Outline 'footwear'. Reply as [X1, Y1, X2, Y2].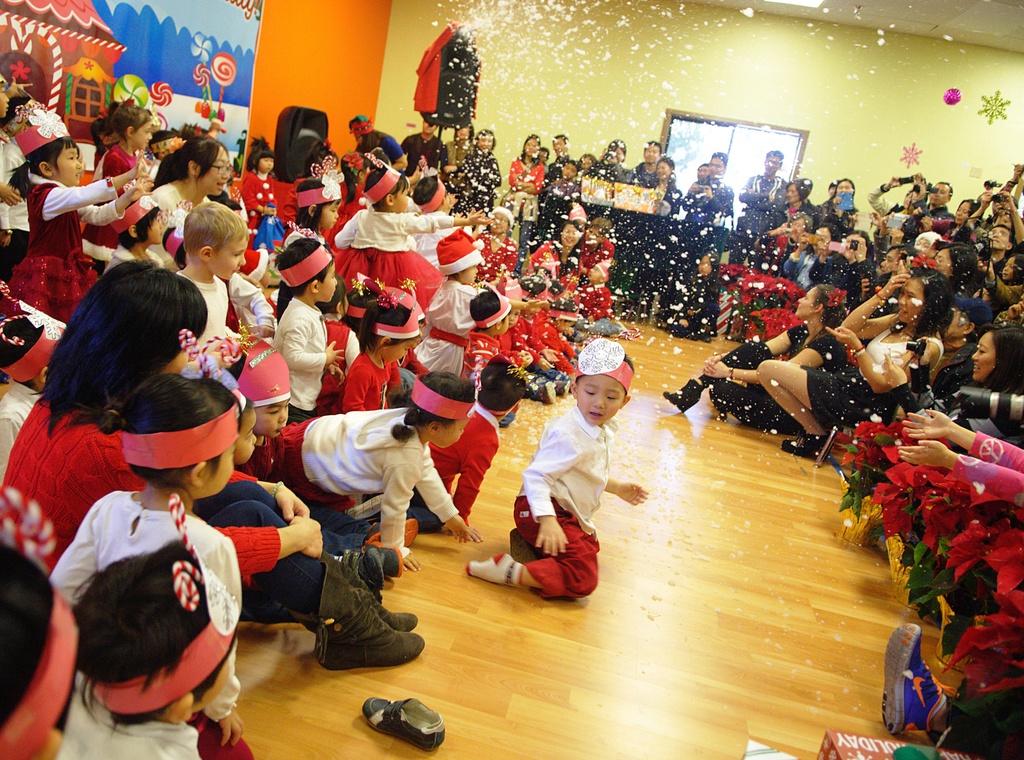
[873, 621, 945, 732].
